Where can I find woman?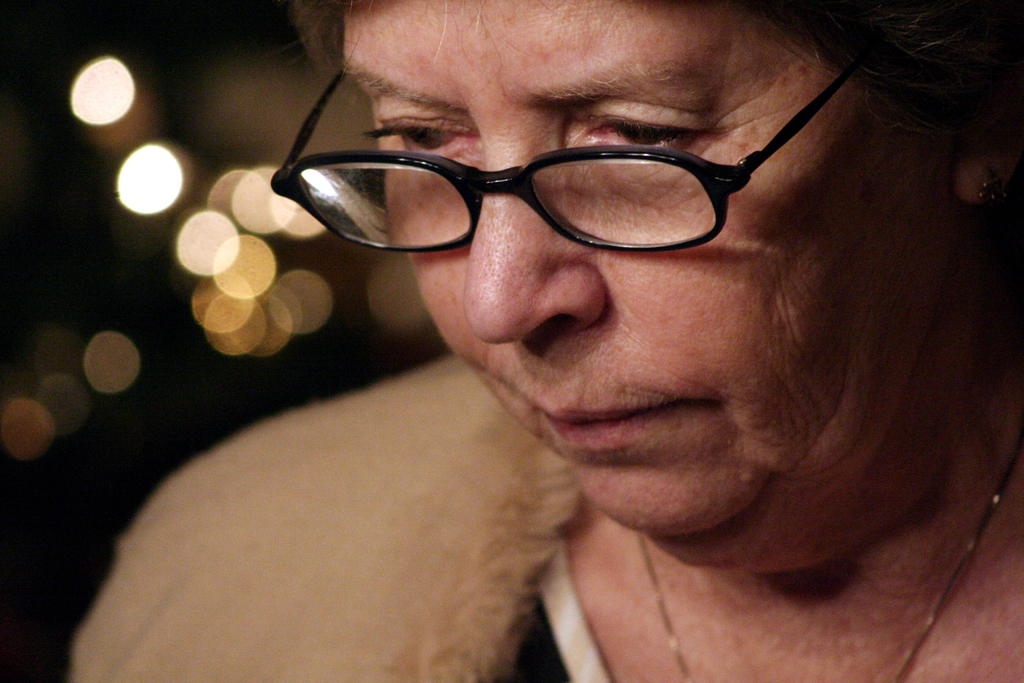
You can find it at box(70, 0, 1023, 682).
